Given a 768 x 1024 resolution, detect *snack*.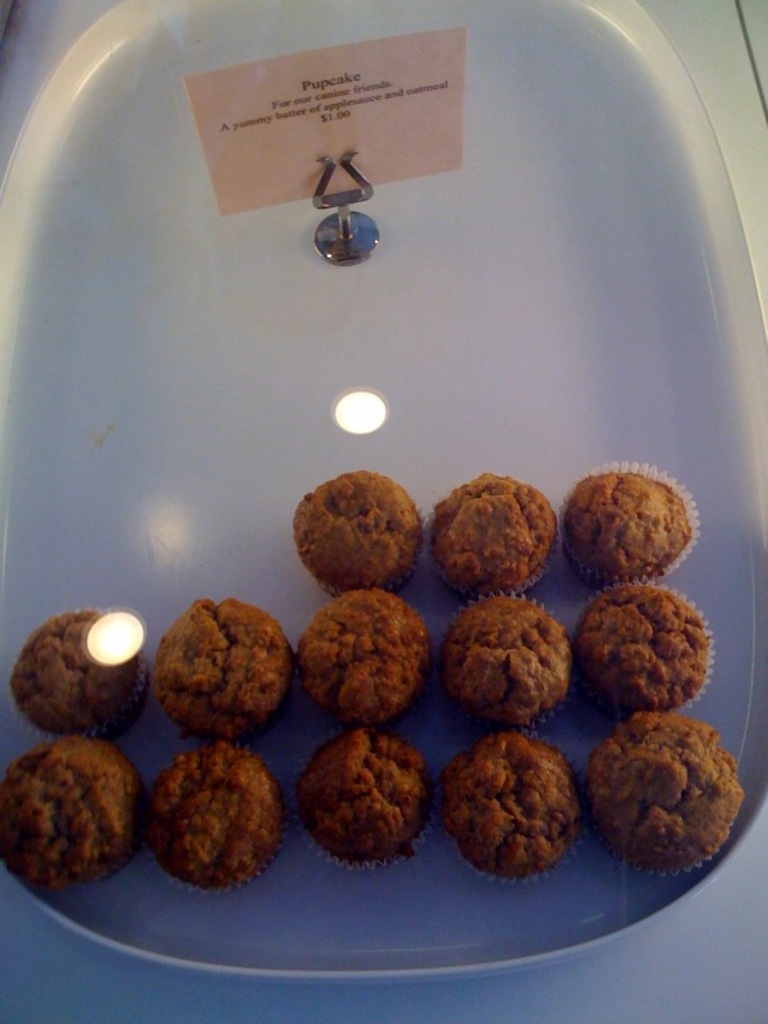
pyautogui.locateOnScreen(559, 461, 703, 580).
